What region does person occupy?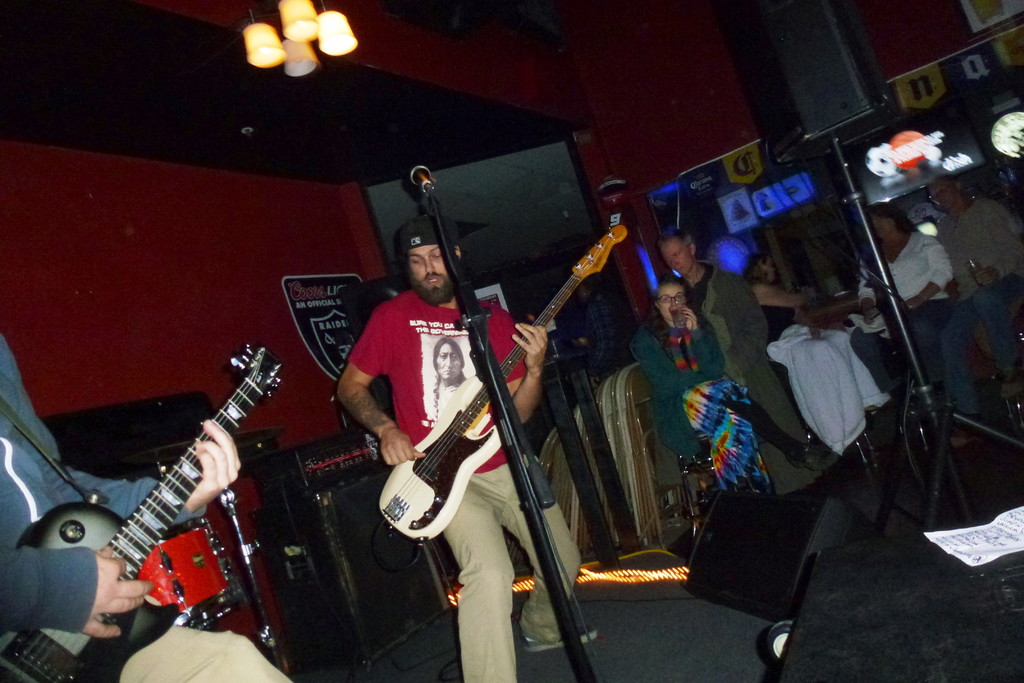
<bbox>863, 189, 955, 454</bbox>.
